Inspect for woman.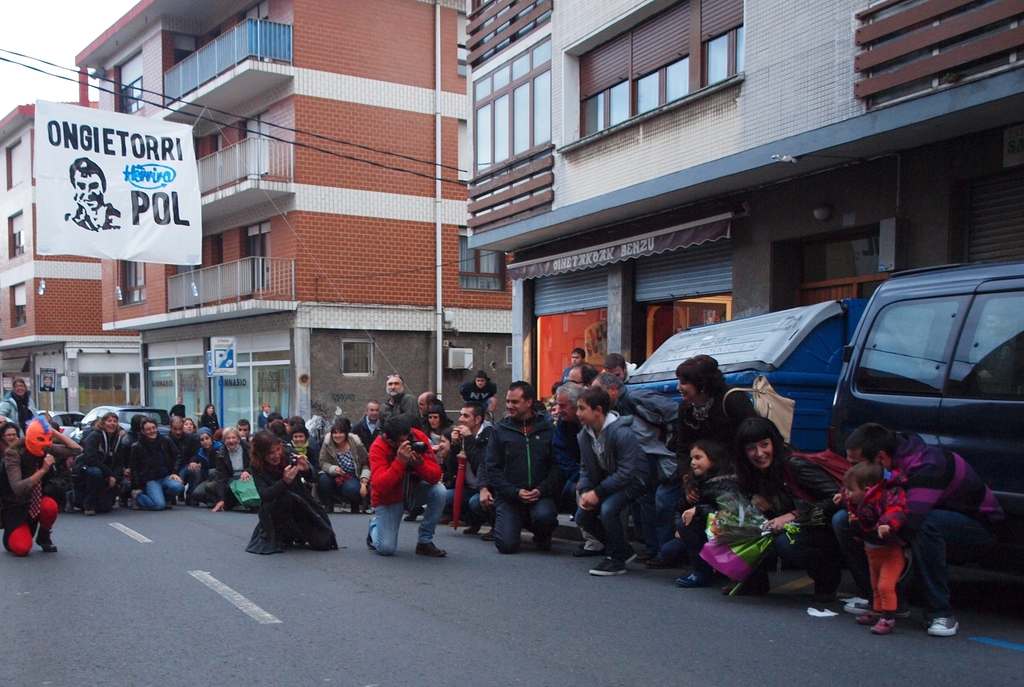
Inspection: pyautogui.locateOnScreen(719, 417, 842, 606).
